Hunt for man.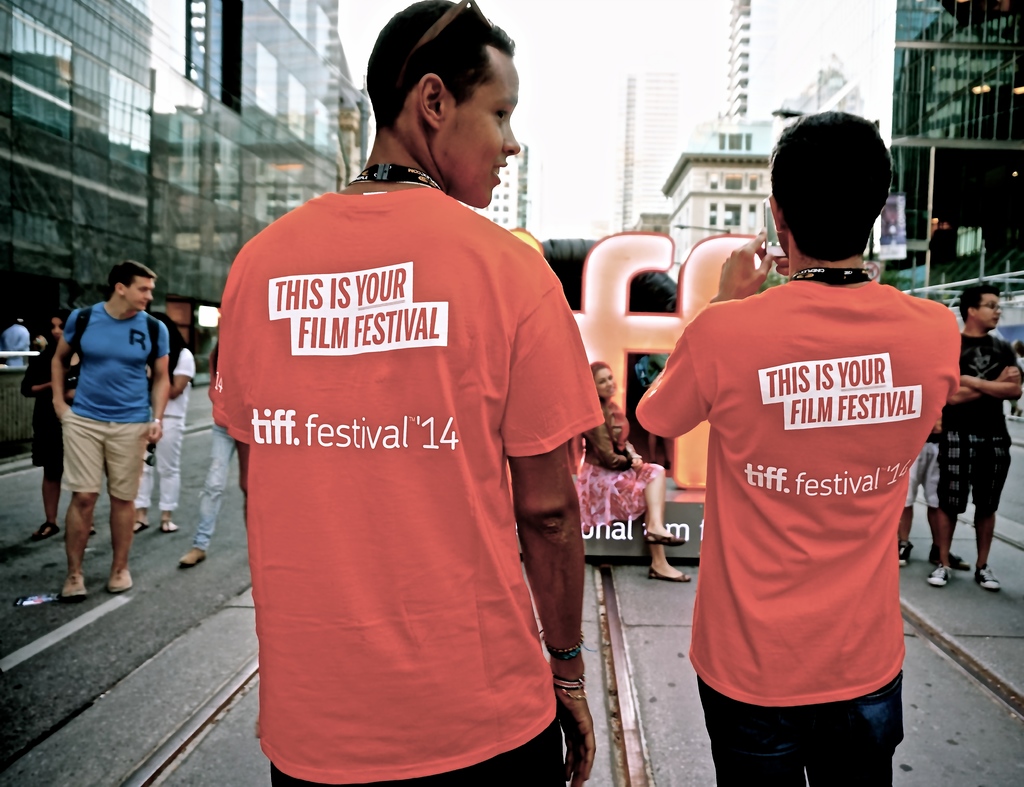
Hunted down at <box>637,113,959,786</box>.
